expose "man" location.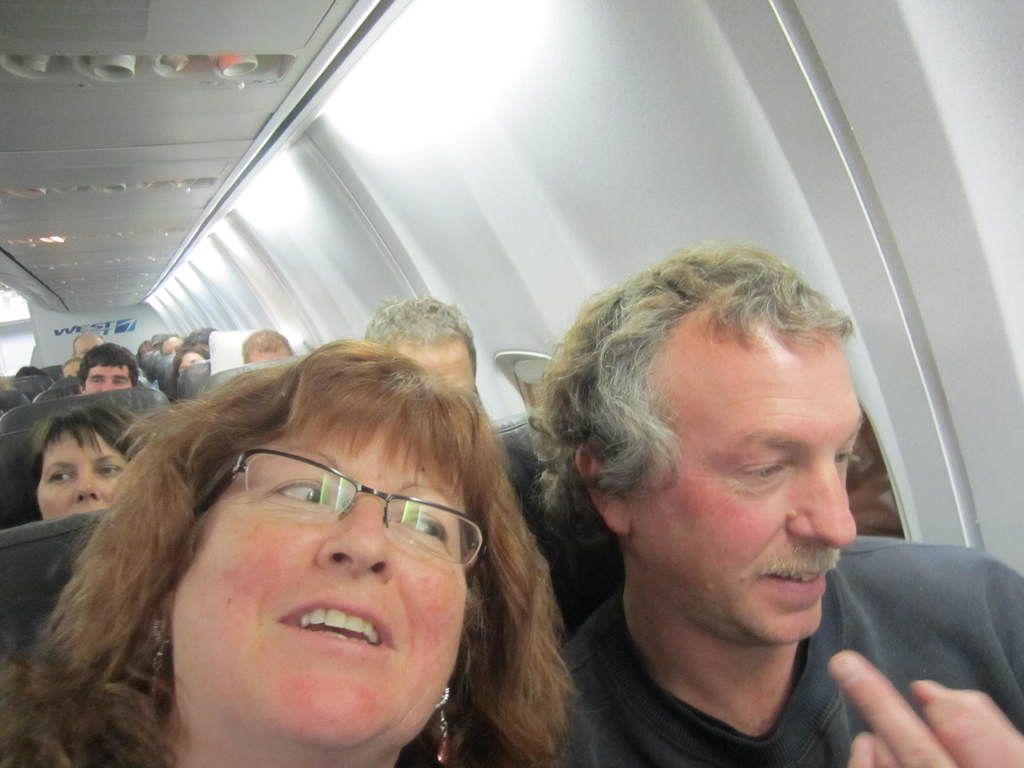
Exposed at BBox(366, 294, 481, 410).
